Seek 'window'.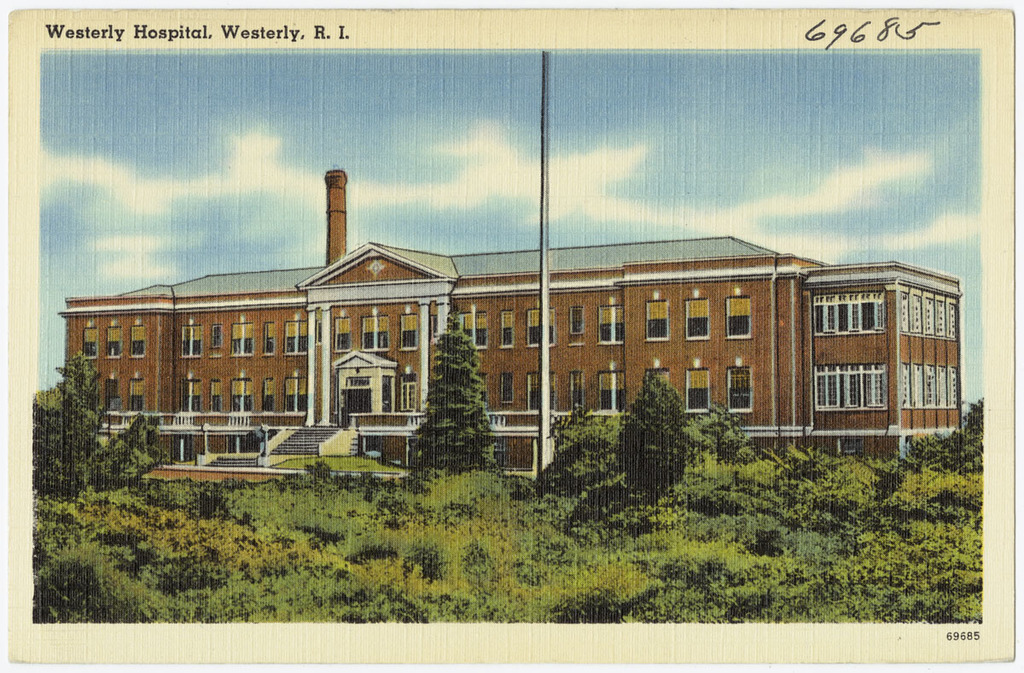
x1=476 y1=374 x2=485 y2=404.
